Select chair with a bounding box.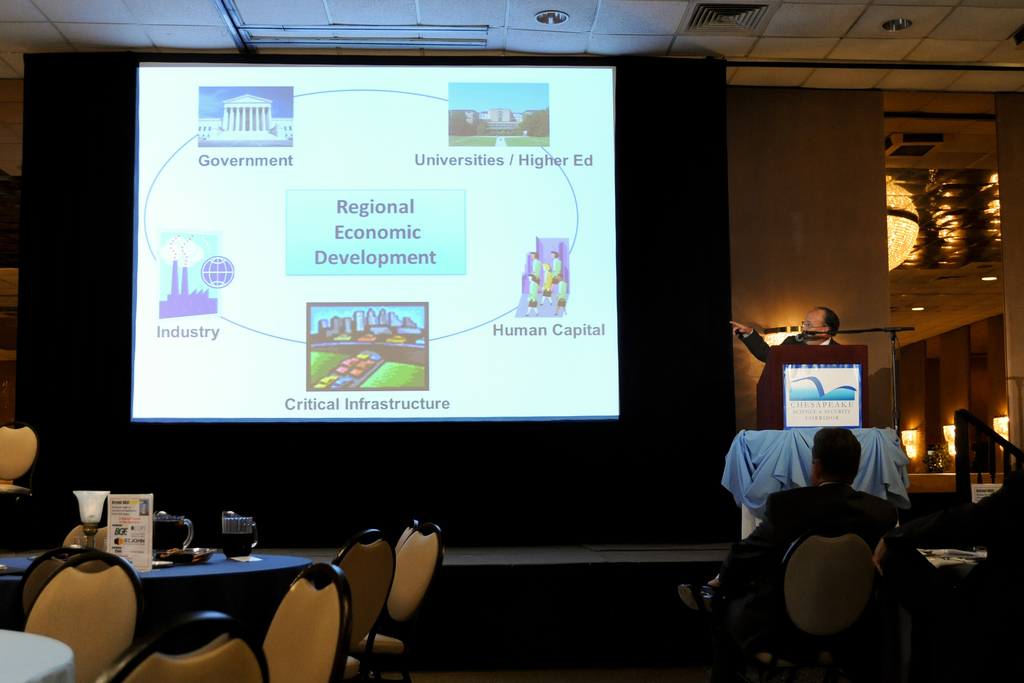
725 483 916 680.
